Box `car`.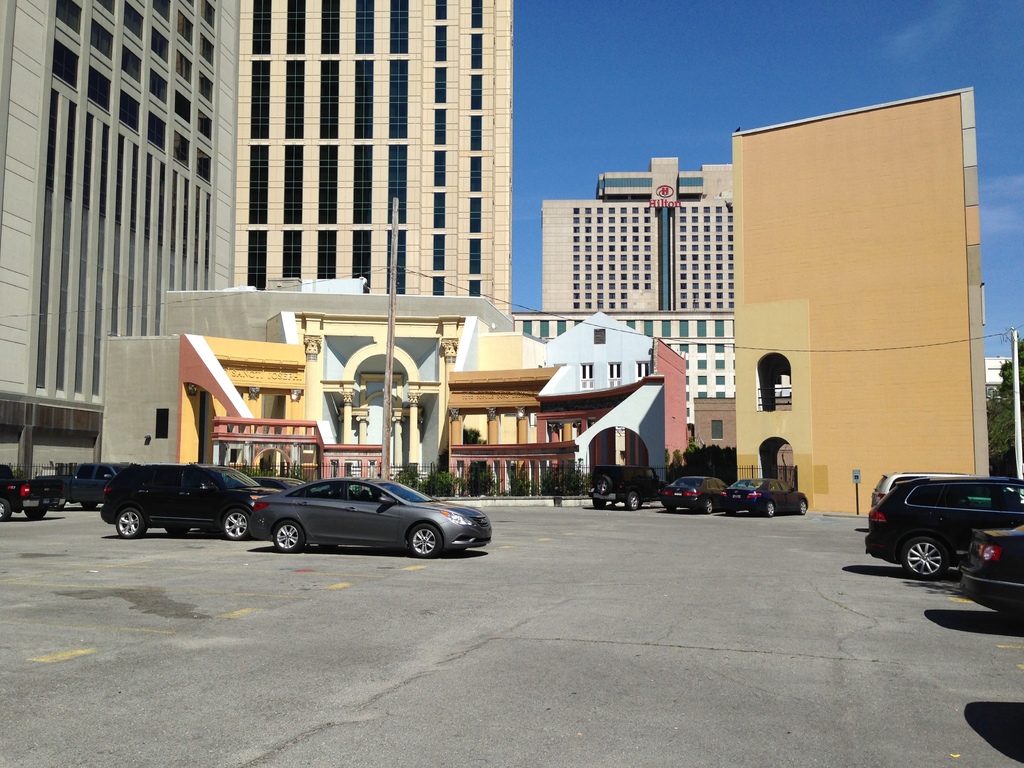
(left=865, top=476, right=1023, bottom=584).
